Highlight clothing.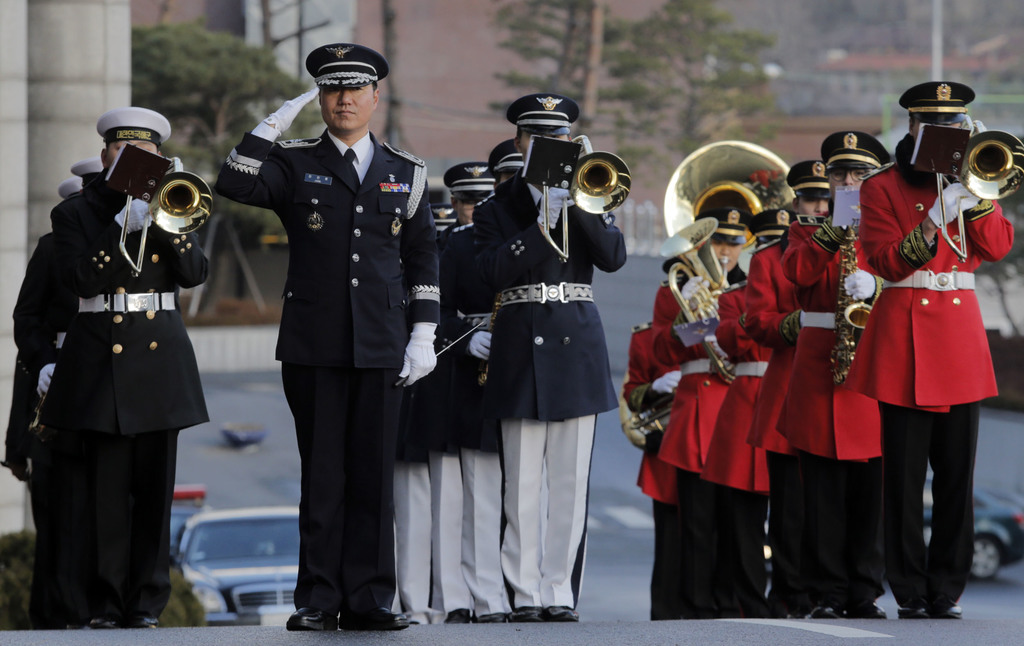
Highlighted region: <box>277,361,404,603</box>.
